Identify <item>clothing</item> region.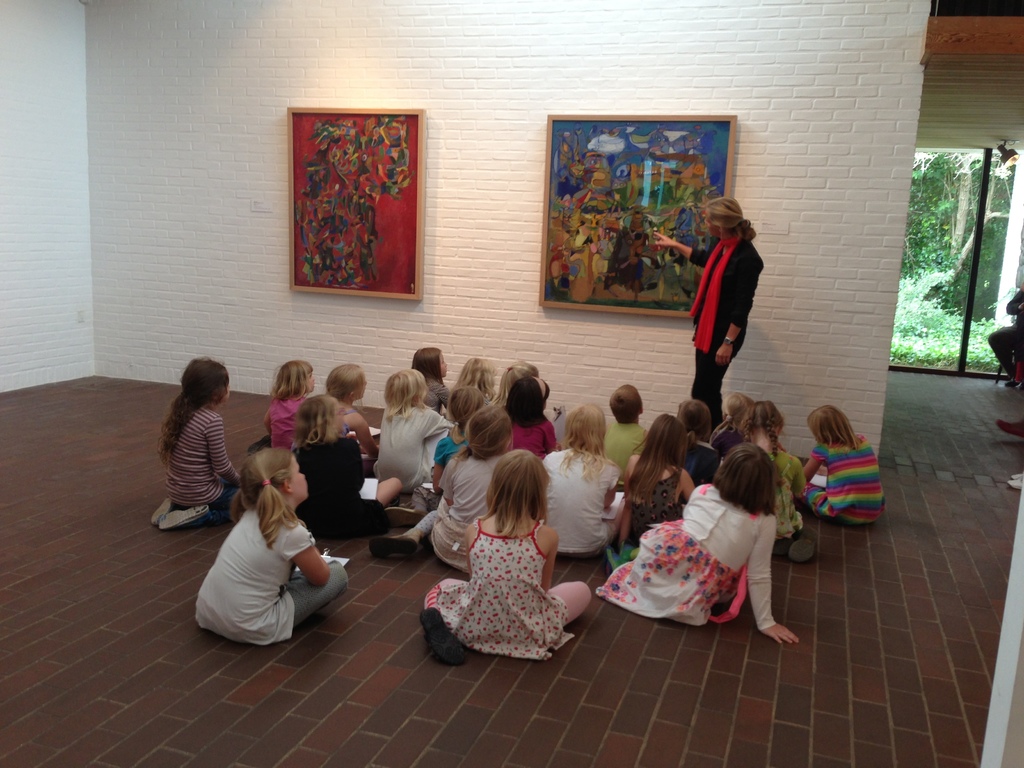
Region: (678,199,768,398).
